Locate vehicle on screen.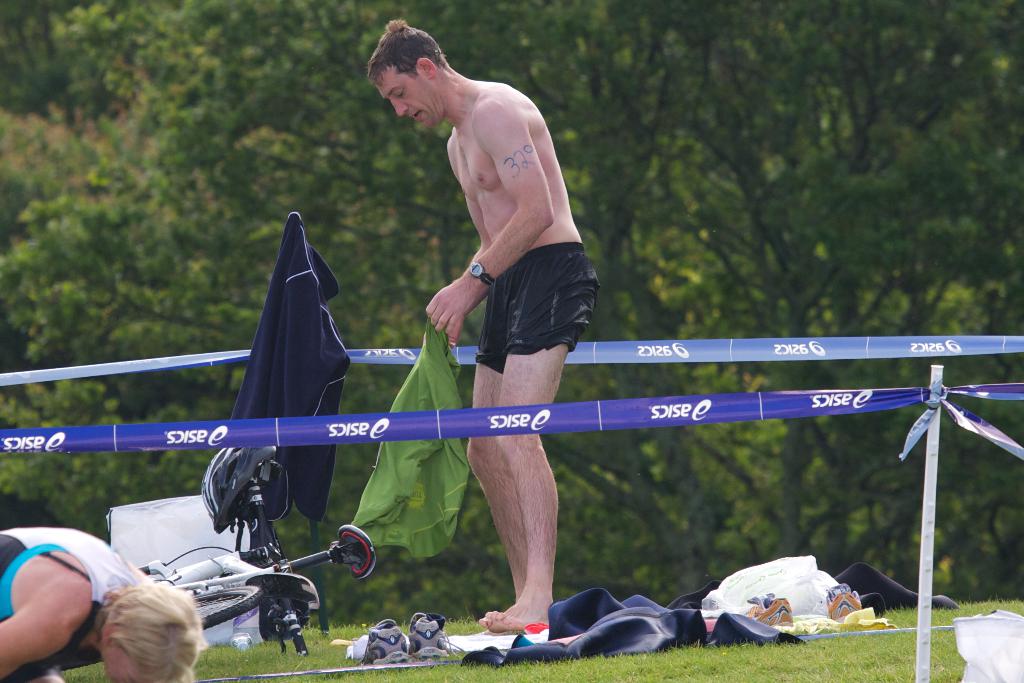
On screen at 62, 461, 378, 679.
